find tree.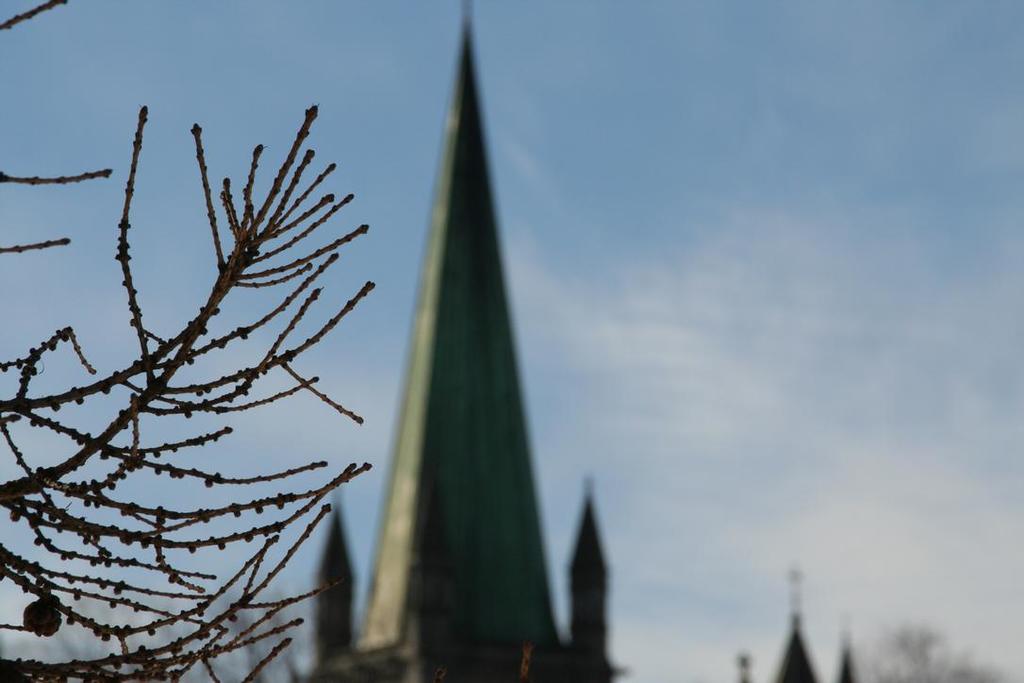
[0, 0, 376, 682].
